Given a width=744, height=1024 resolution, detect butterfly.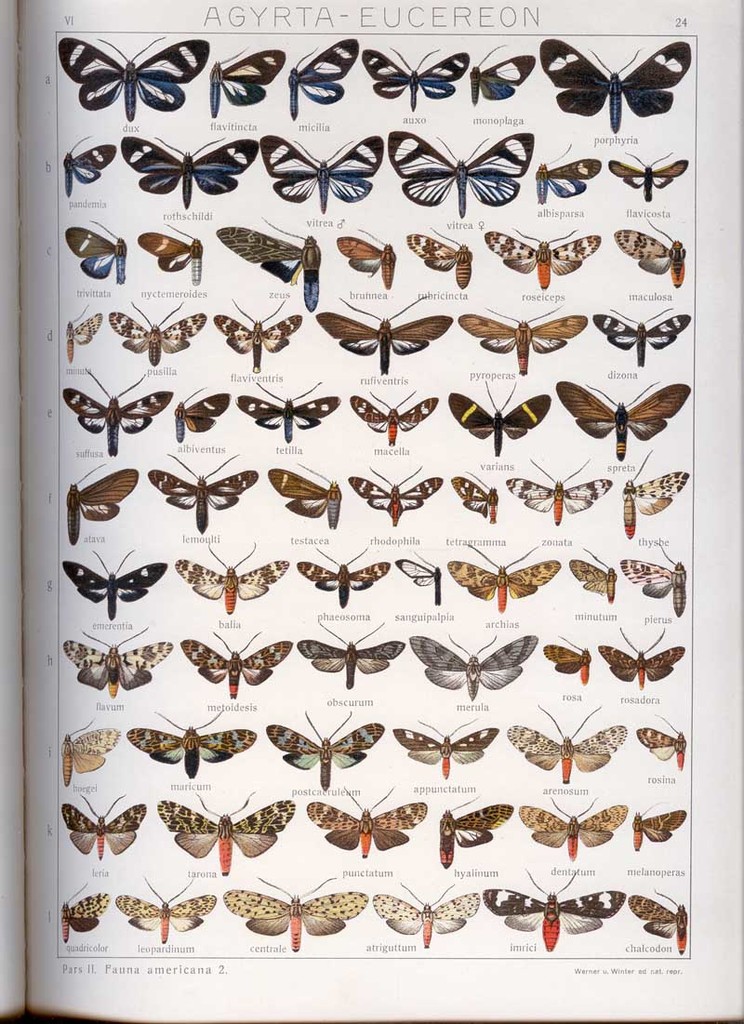
pyautogui.locateOnScreen(59, 879, 106, 948).
